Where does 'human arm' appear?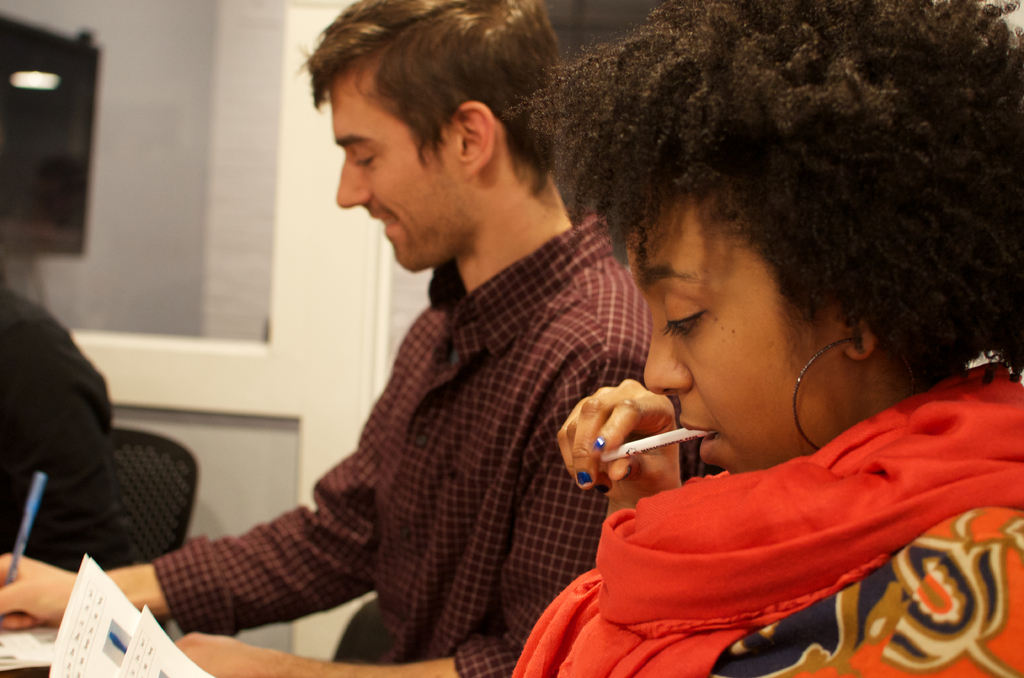
Appears at (557, 380, 681, 517).
